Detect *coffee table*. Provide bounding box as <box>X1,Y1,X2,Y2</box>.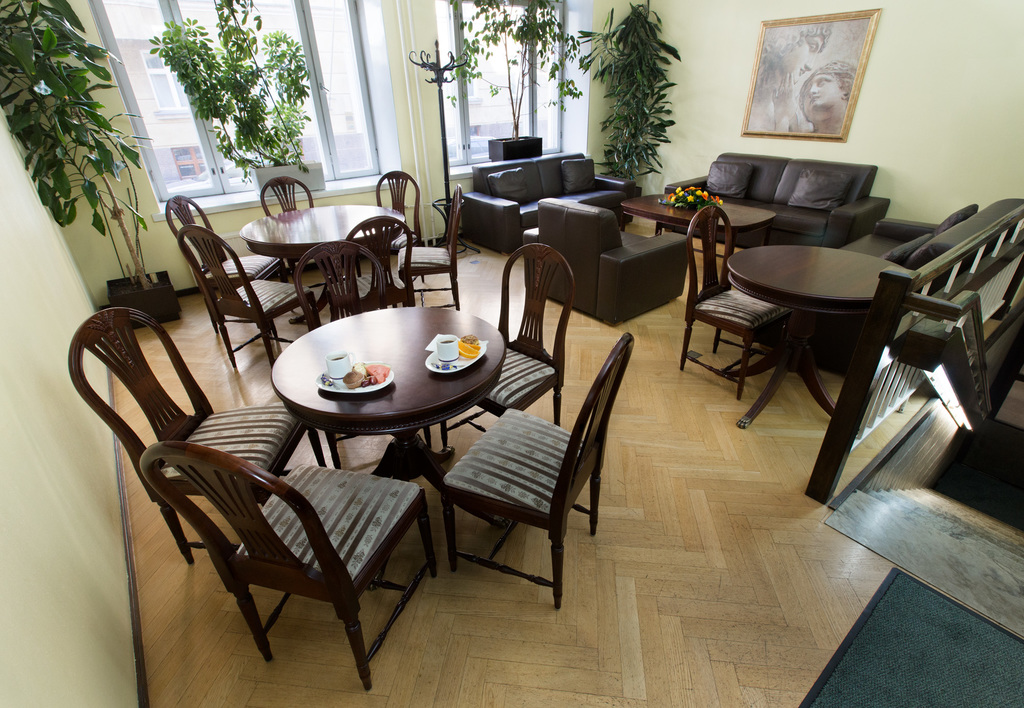
<box>619,188,775,292</box>.
